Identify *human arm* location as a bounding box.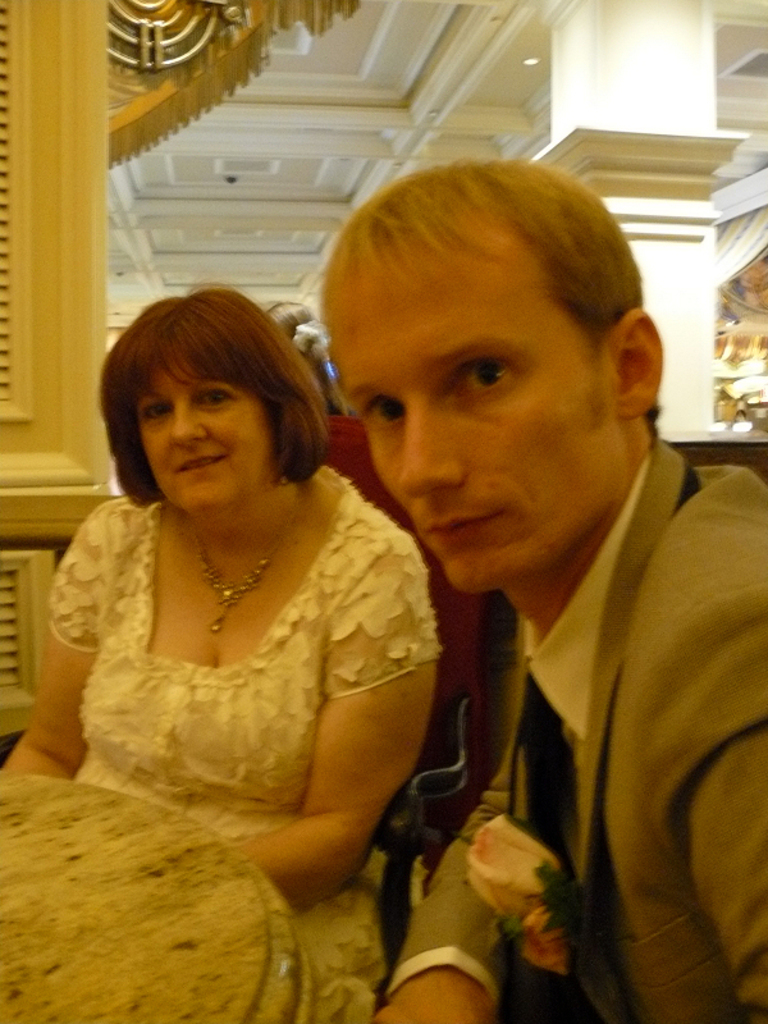
667 684 767 1023.
